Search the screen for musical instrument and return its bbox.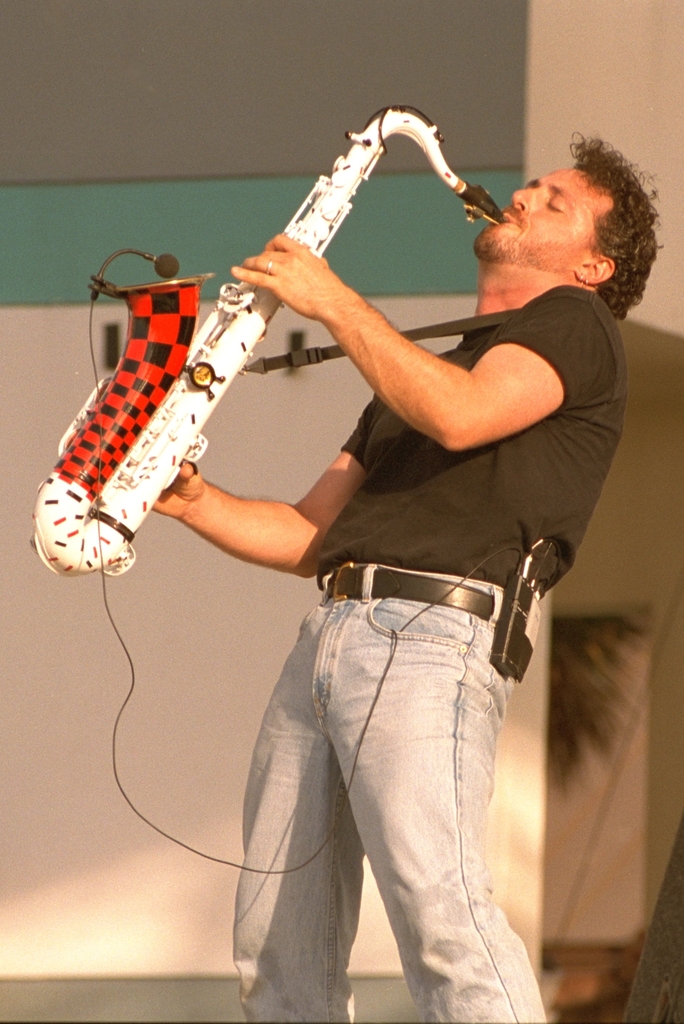
Found: region(30, 144, 475, 515).
